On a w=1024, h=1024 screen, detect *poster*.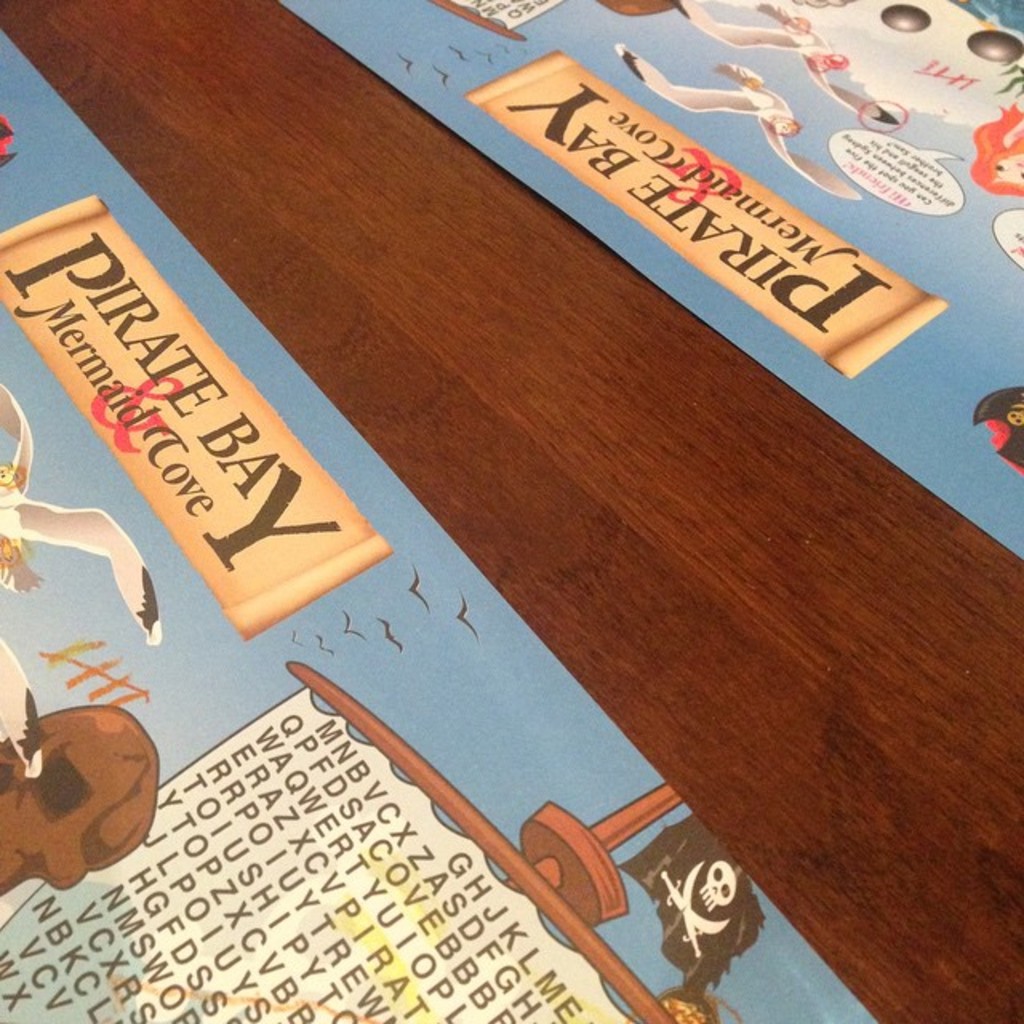
bbox=(285, 0, 1022, 554).
